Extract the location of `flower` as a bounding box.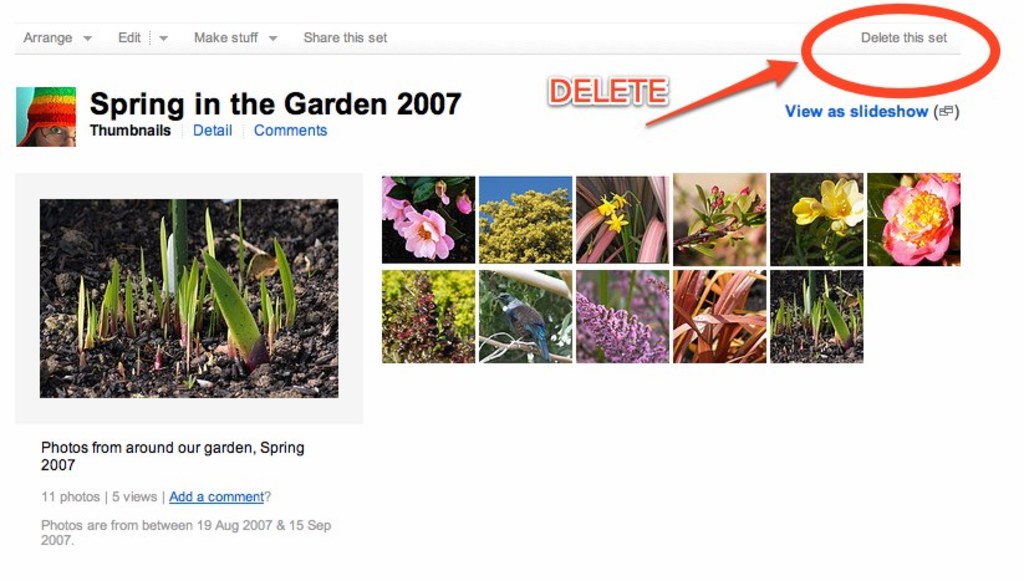
l=881, t=172, r=961, b=270.
